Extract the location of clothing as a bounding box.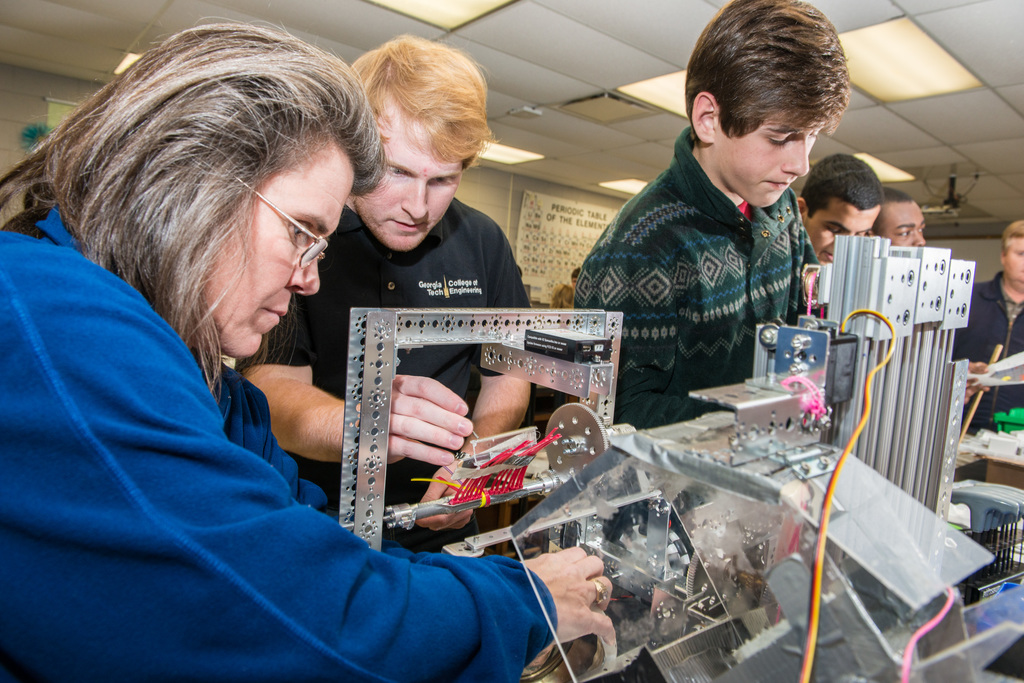
rect(232, 196, 538, 558).
